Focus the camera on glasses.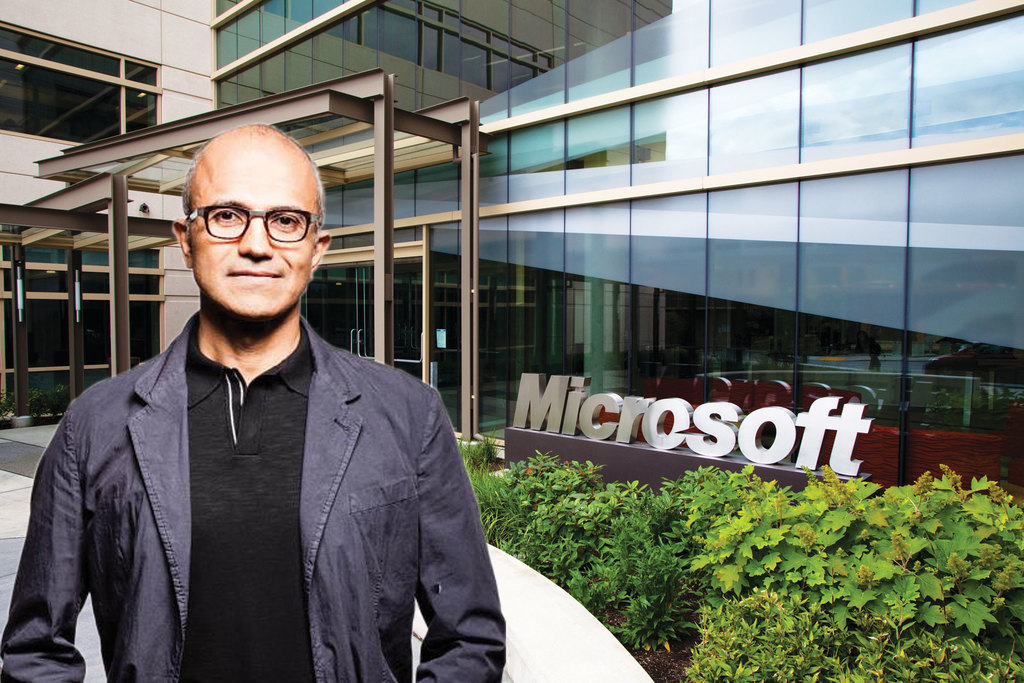
Focus region: 173/199/307/246.
